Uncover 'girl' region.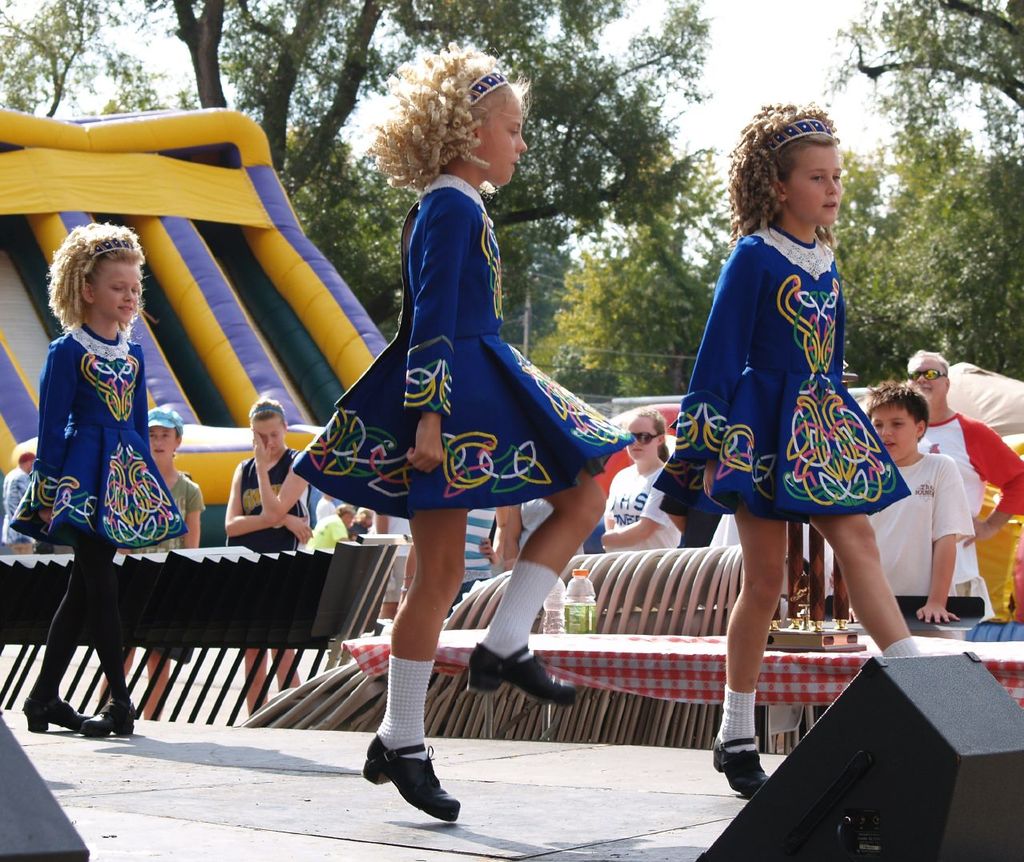
Uncovered: (x1=290, y1=38, x2=637, y2=825).
